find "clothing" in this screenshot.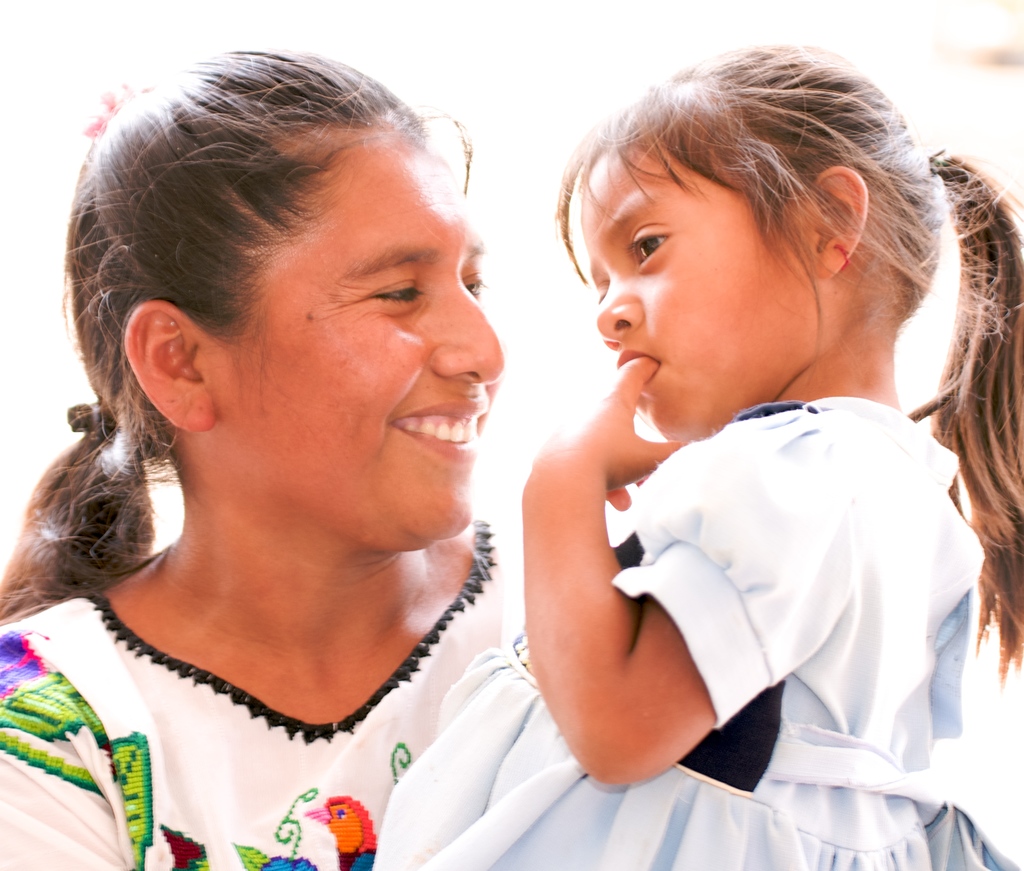
The bounding box for "clothing" is rect(0, 525, 524, 870).
